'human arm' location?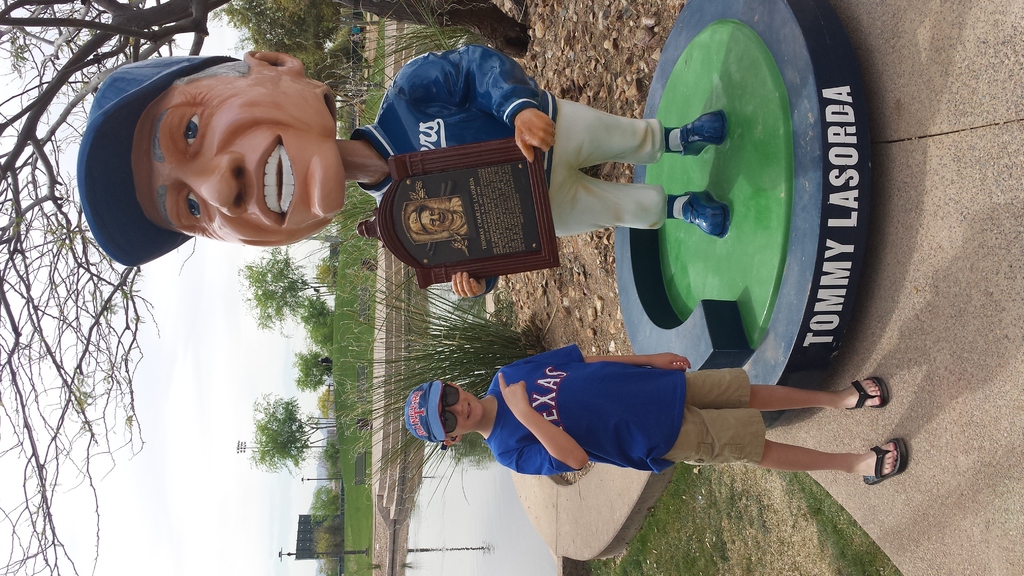
[x1=451, y1=266, x2=505, y2=302]
